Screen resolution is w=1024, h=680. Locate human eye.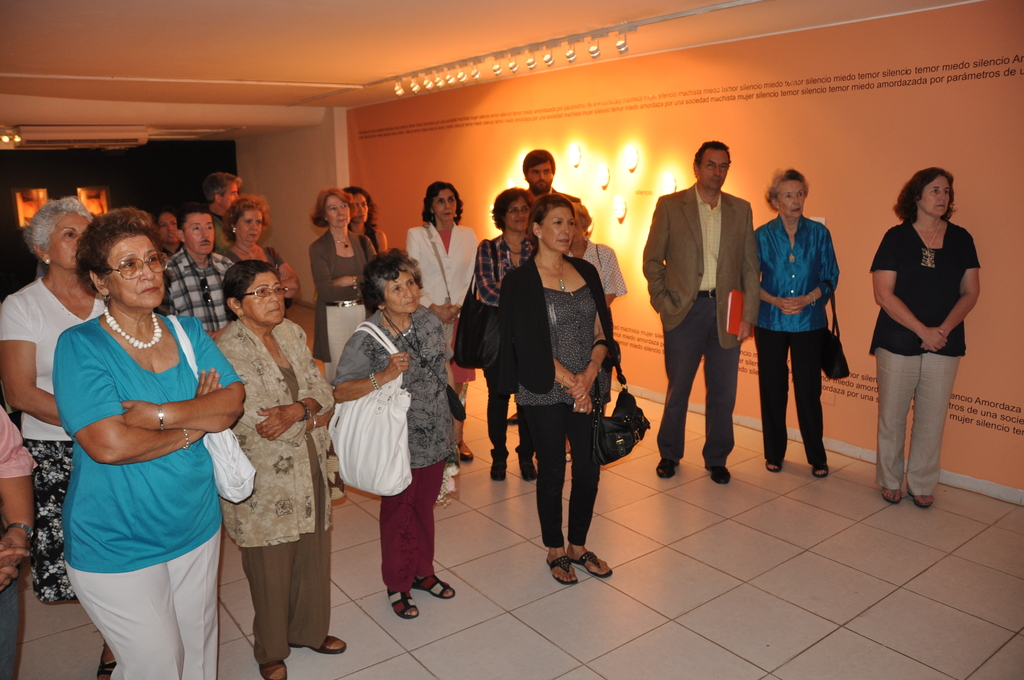
<box>172,220,177,227</box>.
